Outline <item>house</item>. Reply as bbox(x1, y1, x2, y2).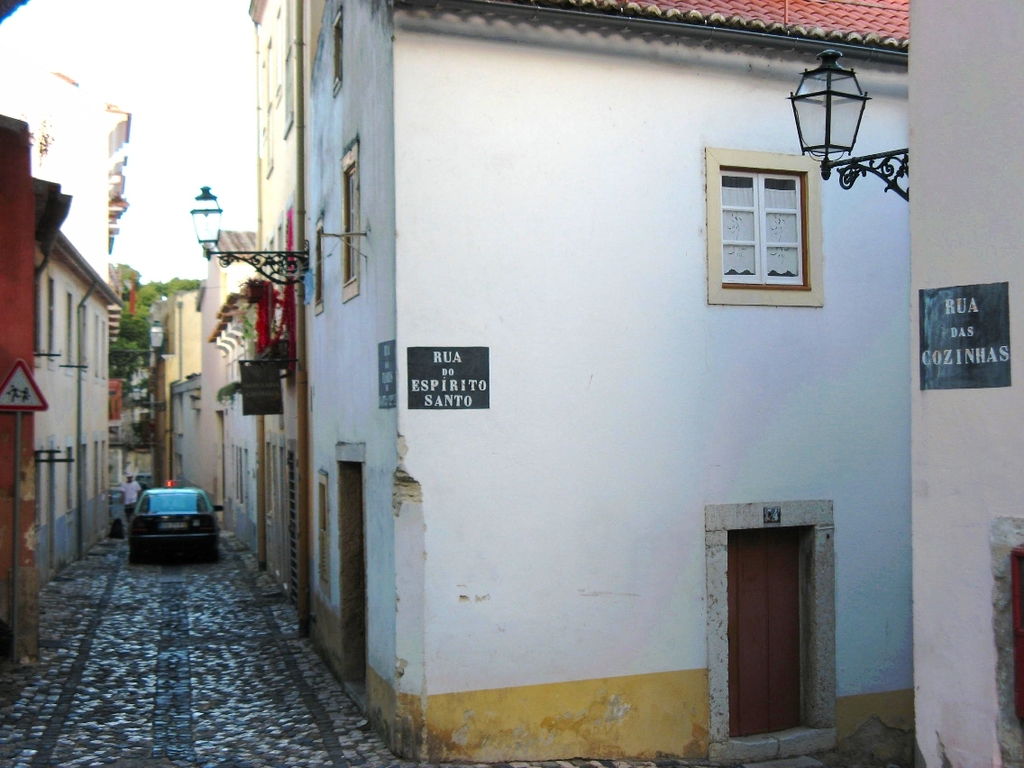
bbox(167, 227, 297, 541).
